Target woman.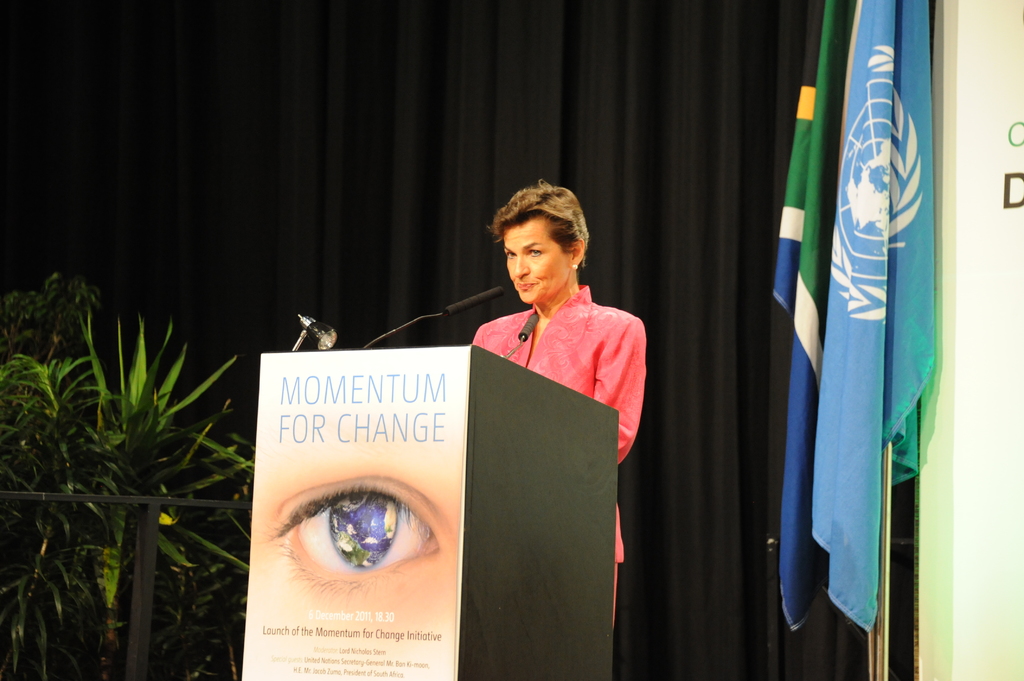
Target region: [470,179,647,642].
